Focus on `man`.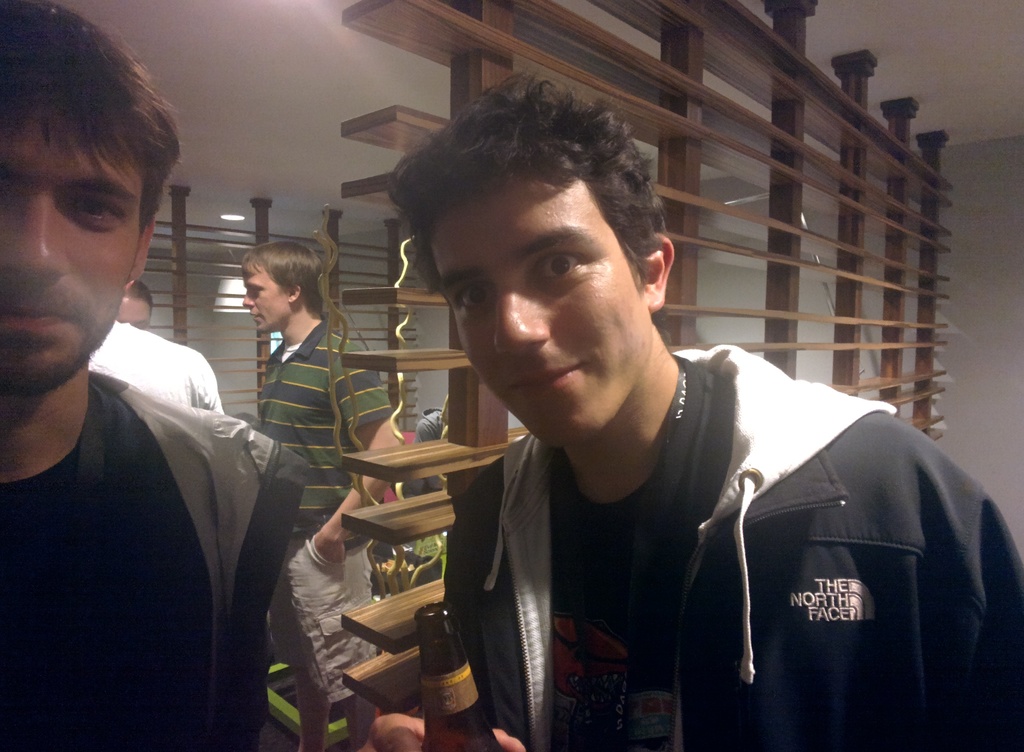
Focused at [x1=362, y1=118, x2=996, y2=730].
